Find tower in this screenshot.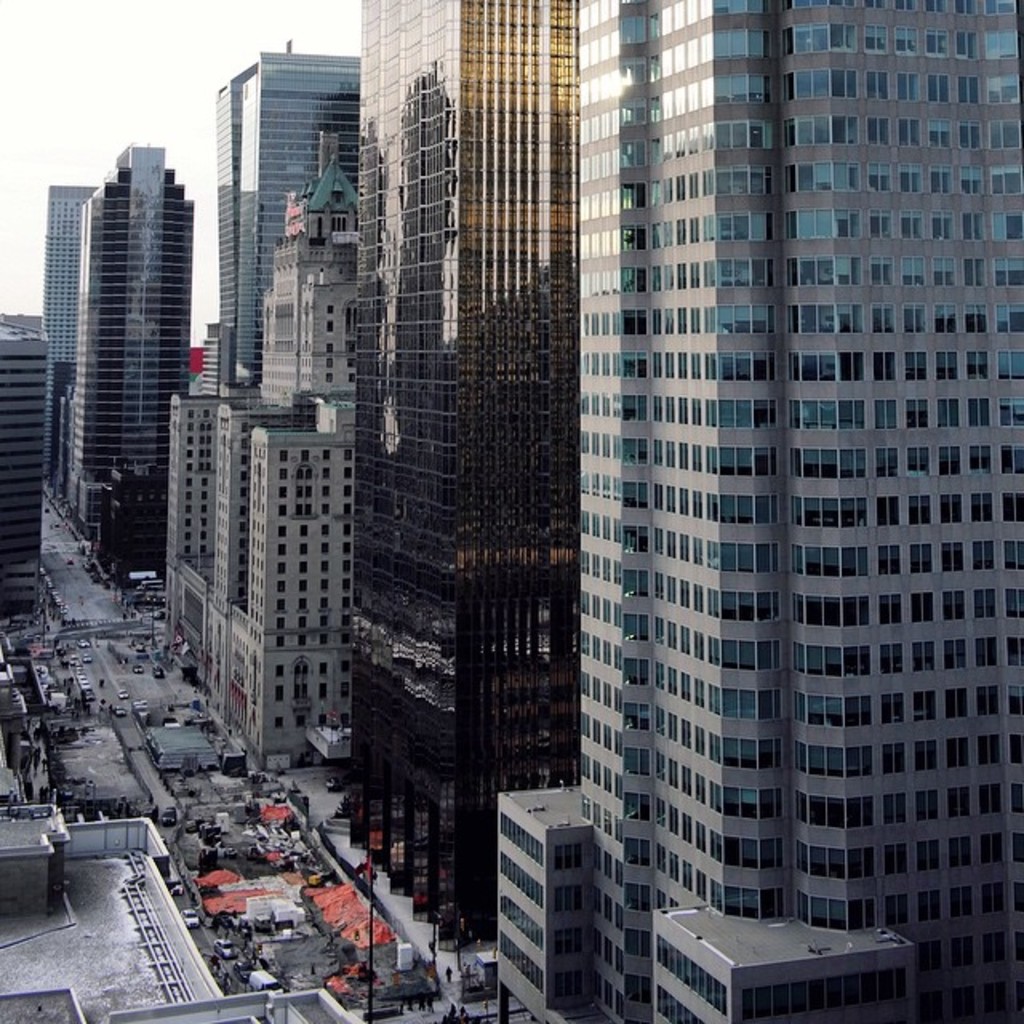
The bounding box for tower is select_region(338, 0, 574, 982).
